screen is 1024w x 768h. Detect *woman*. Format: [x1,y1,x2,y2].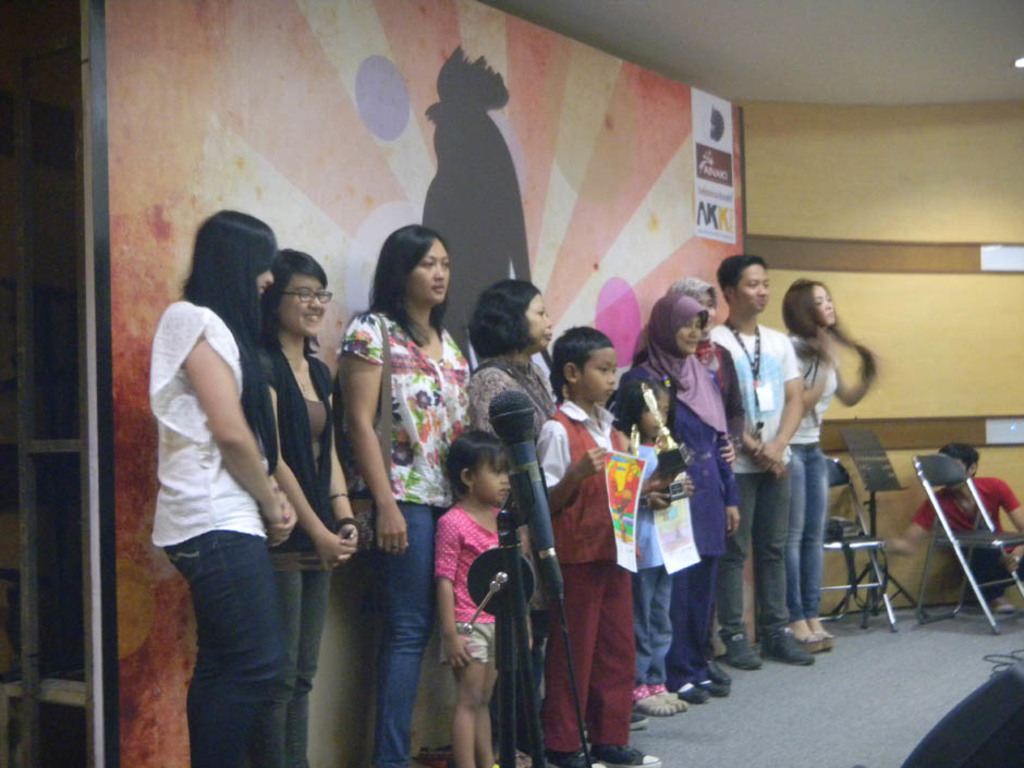
[244,239,361,767].
